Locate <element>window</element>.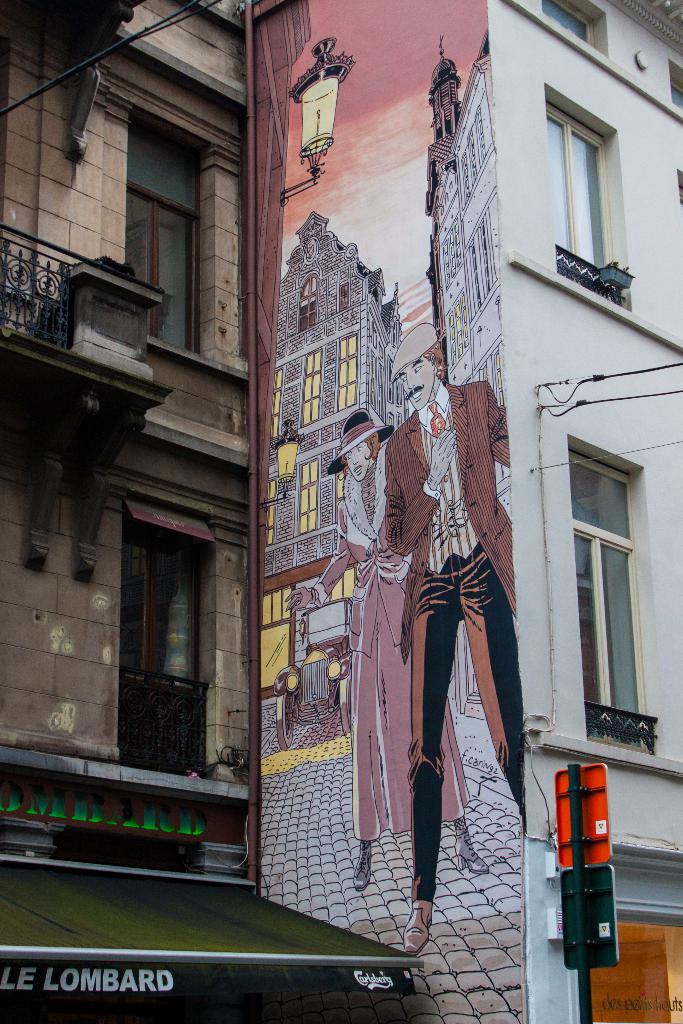
Bounding box: <bbox>541, 0, 593, 42</bbox>.
